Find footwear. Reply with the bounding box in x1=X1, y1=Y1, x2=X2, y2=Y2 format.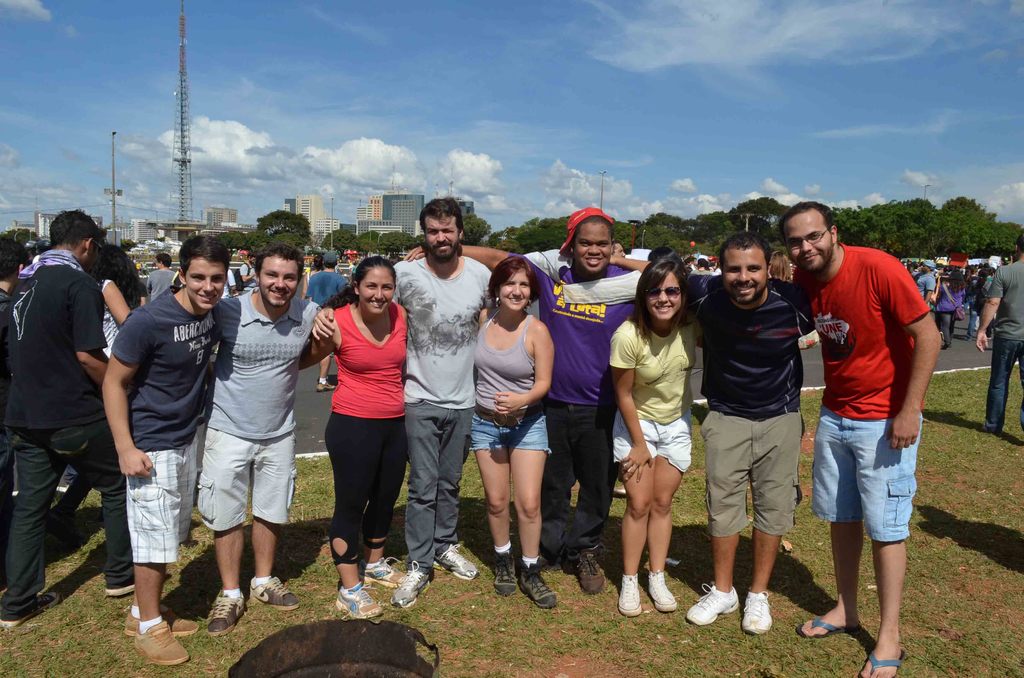
x1=492, y1=554, x2=515, y2=600.
